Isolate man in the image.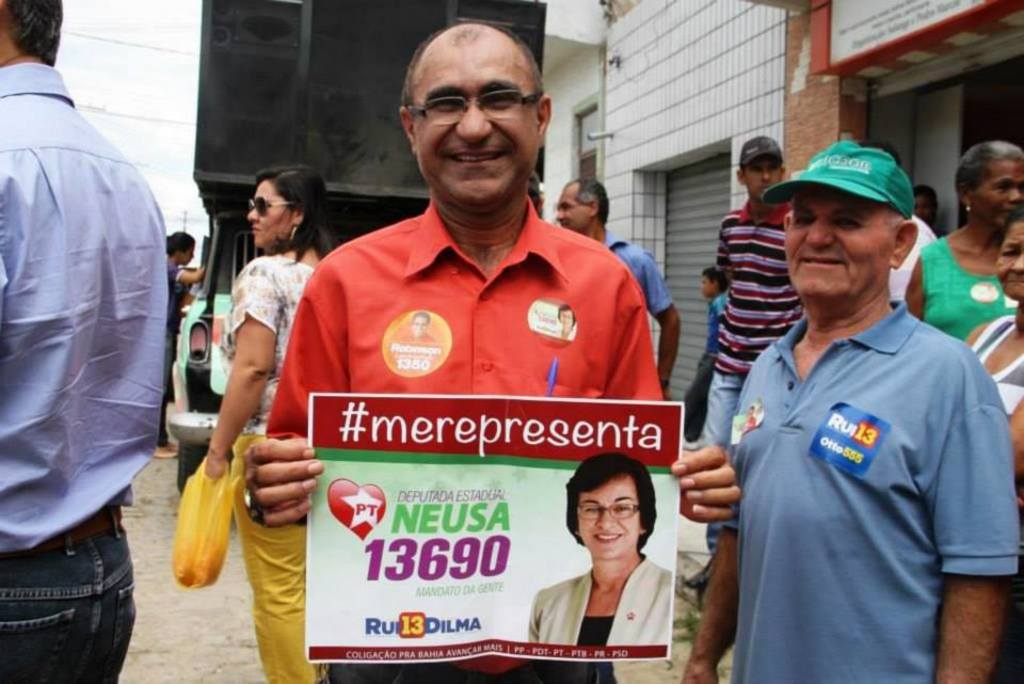
Isolated region: box=[705, 137, 803, 441].
